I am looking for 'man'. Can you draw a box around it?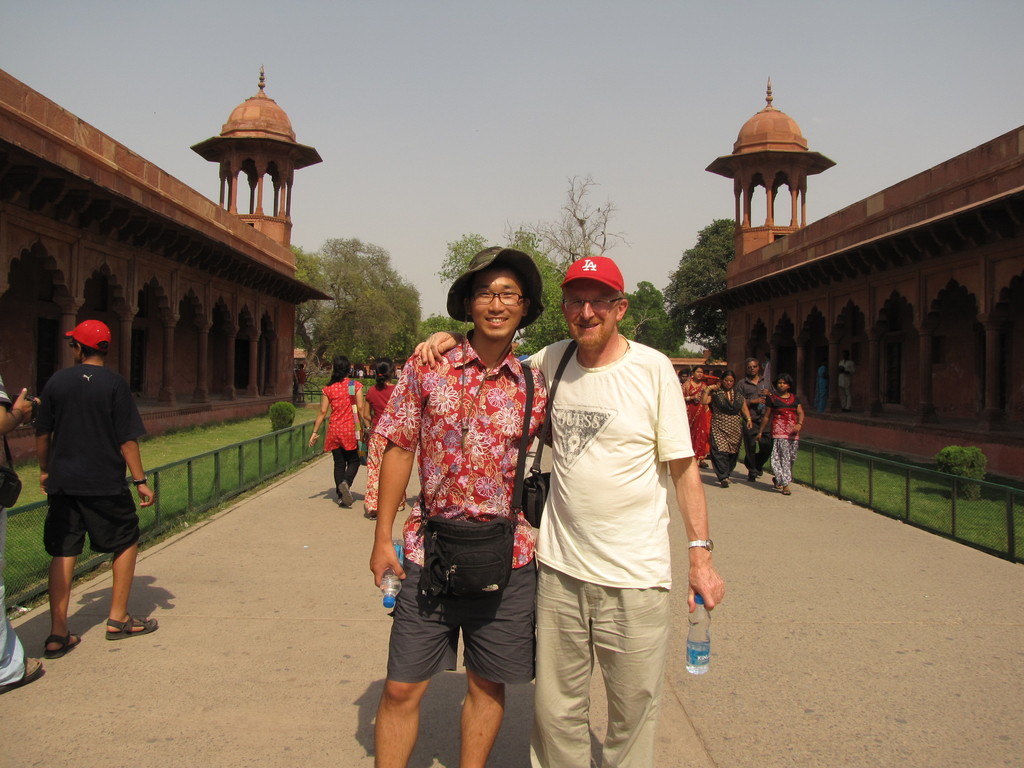
Sure, the bounding box is {"left": 737, "top": 356, "right": 776, "bottom": 481}.
